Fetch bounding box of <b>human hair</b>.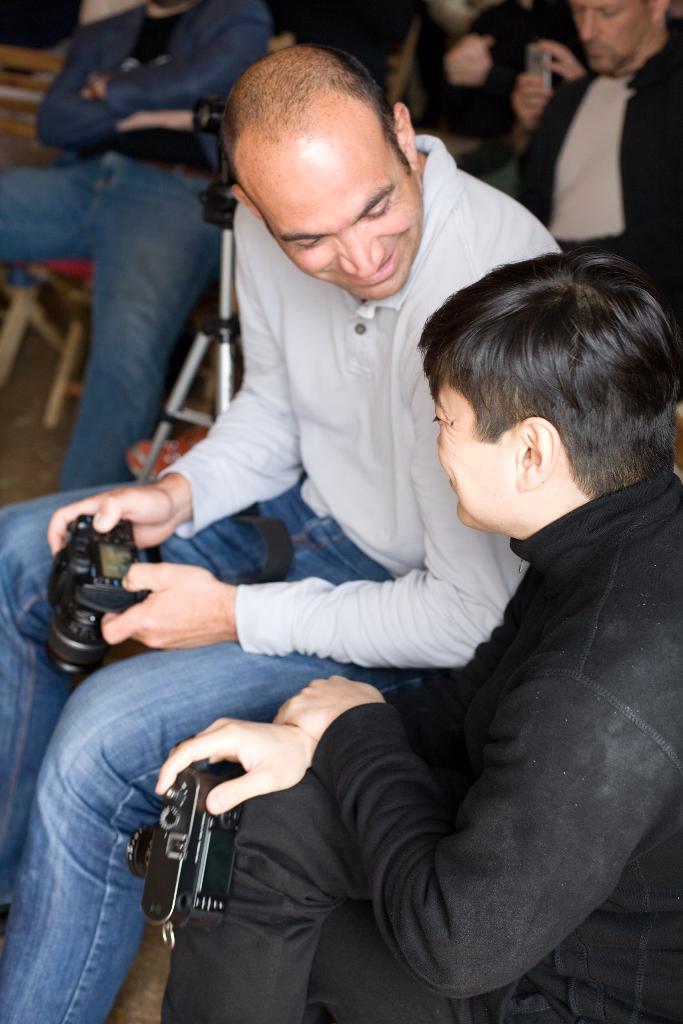
Bbox: bbox=[637, 0, 654, 5].
